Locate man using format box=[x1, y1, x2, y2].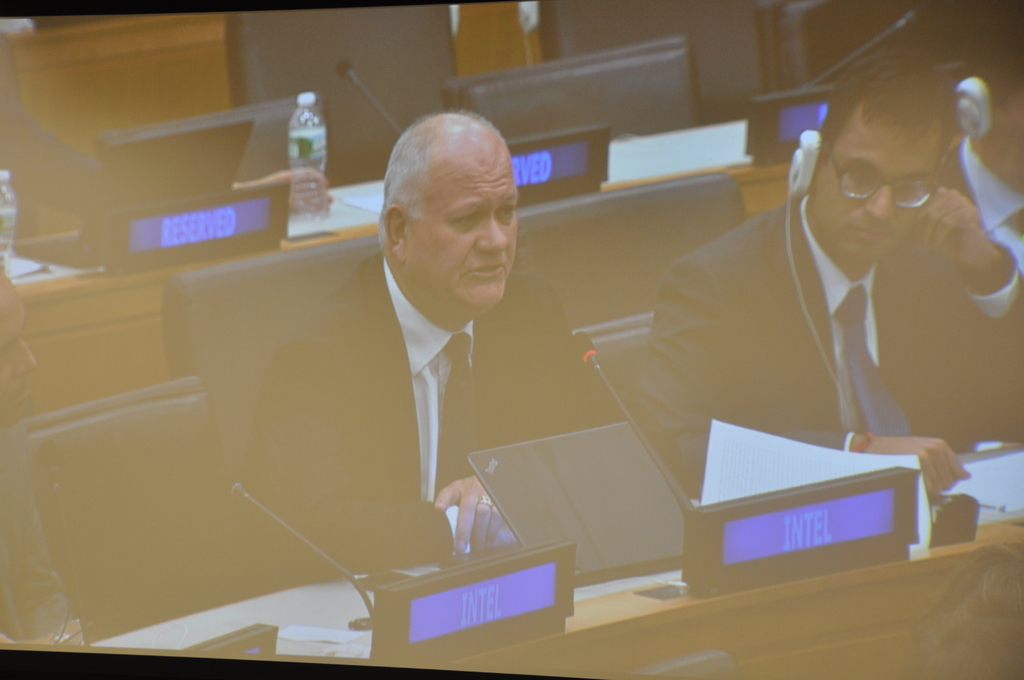
box=[322, 115, 556, 565].
